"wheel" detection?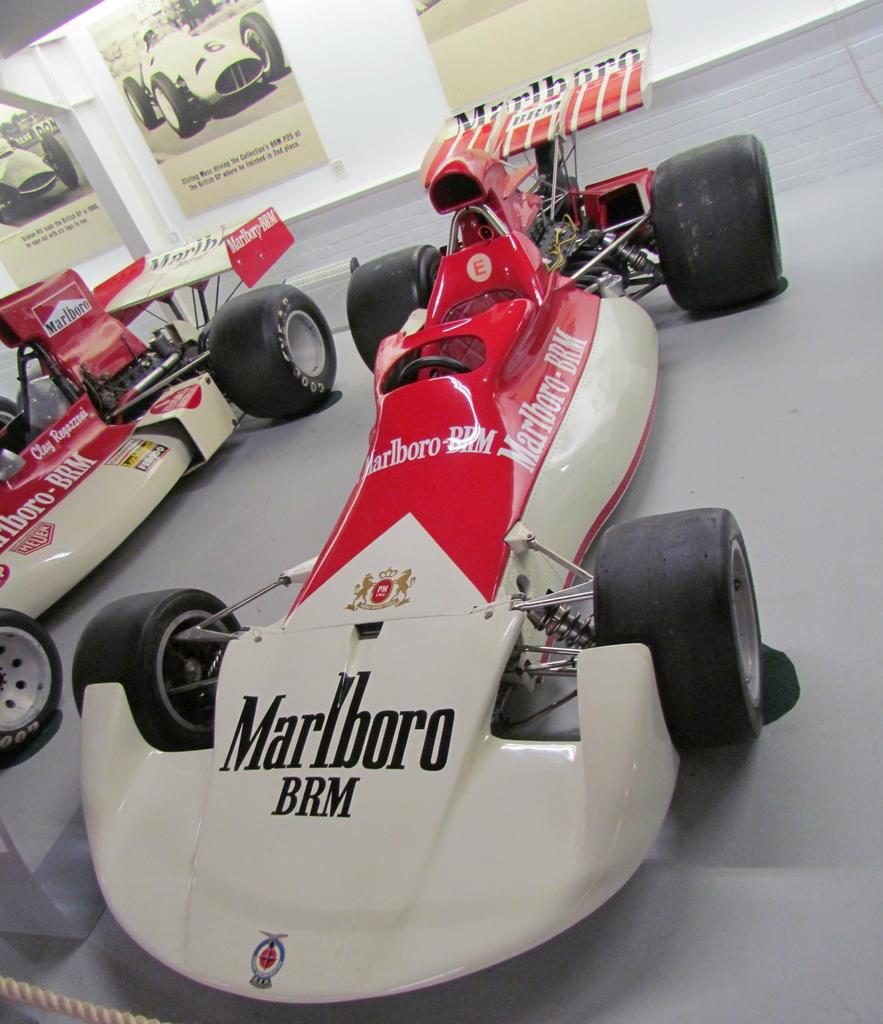
bbox(348, 242, 438, 371)
